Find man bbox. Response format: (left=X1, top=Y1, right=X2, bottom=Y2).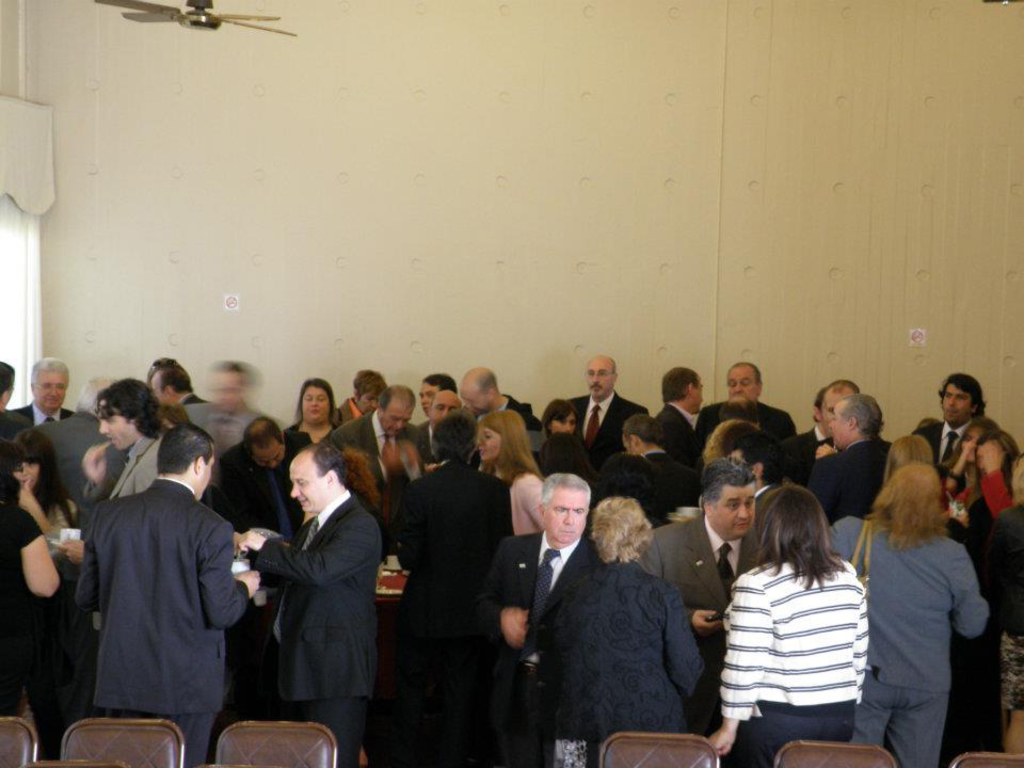
(left=469, top=468, right=609, bottom=767).
